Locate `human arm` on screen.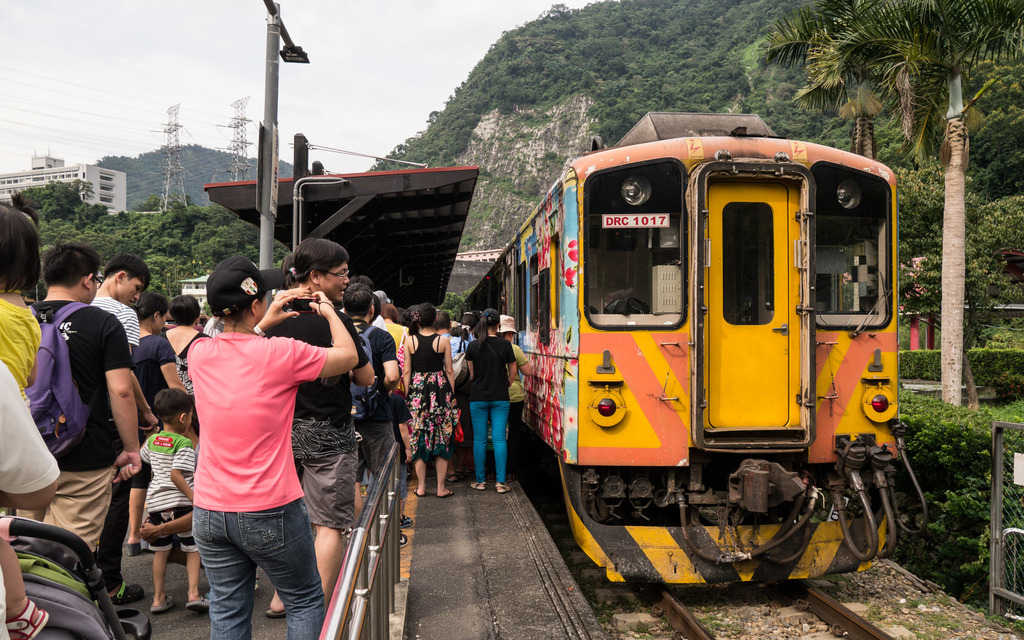
On screen at {"x1": 273, "y1": 284, "x2": 319, "y2": 300}.
